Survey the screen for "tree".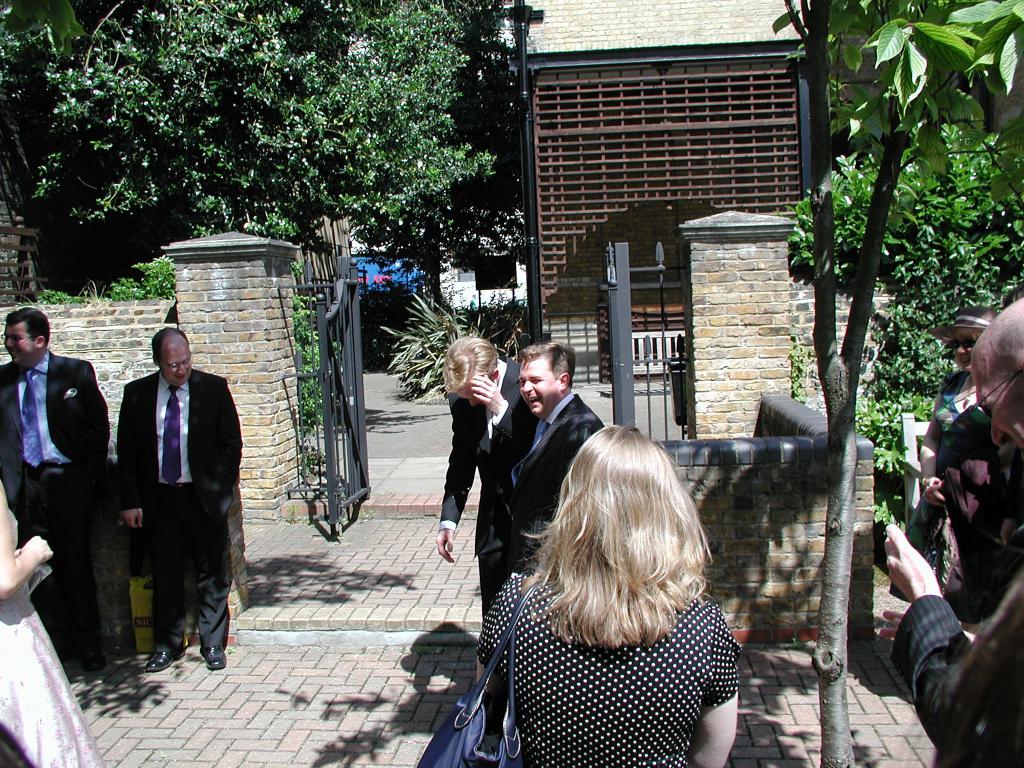
Survey found: [778, 0, 1023, 767].
